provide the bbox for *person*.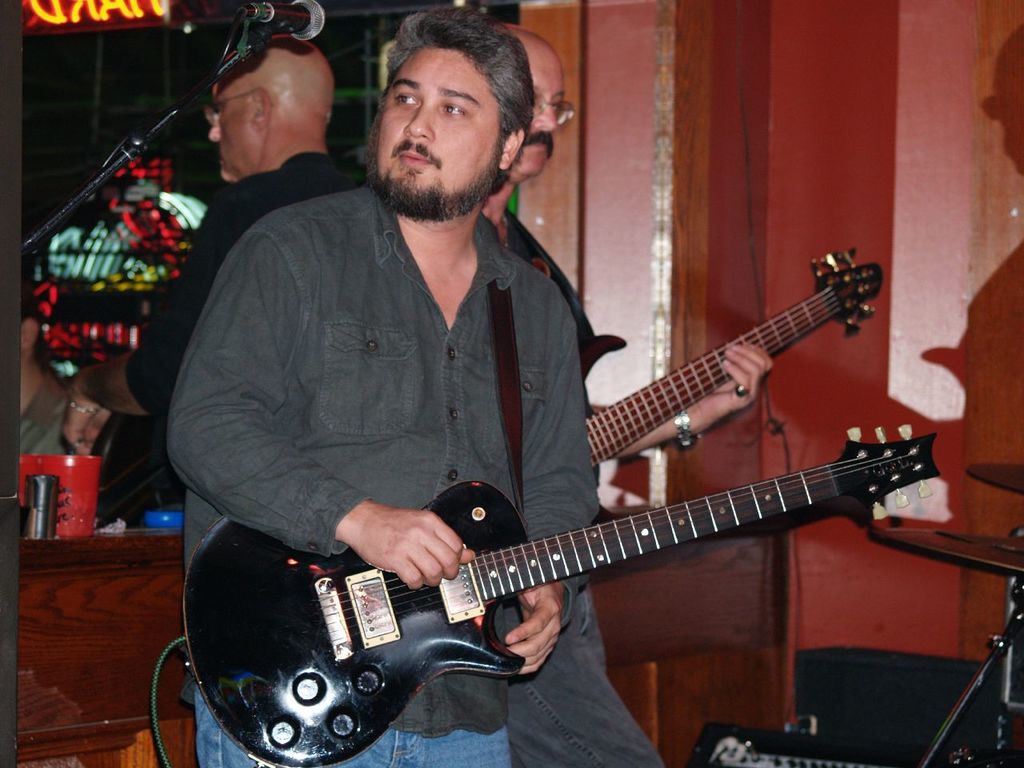
{"left": 66, "top": 28, "right": 366, "bottom": 520}.
